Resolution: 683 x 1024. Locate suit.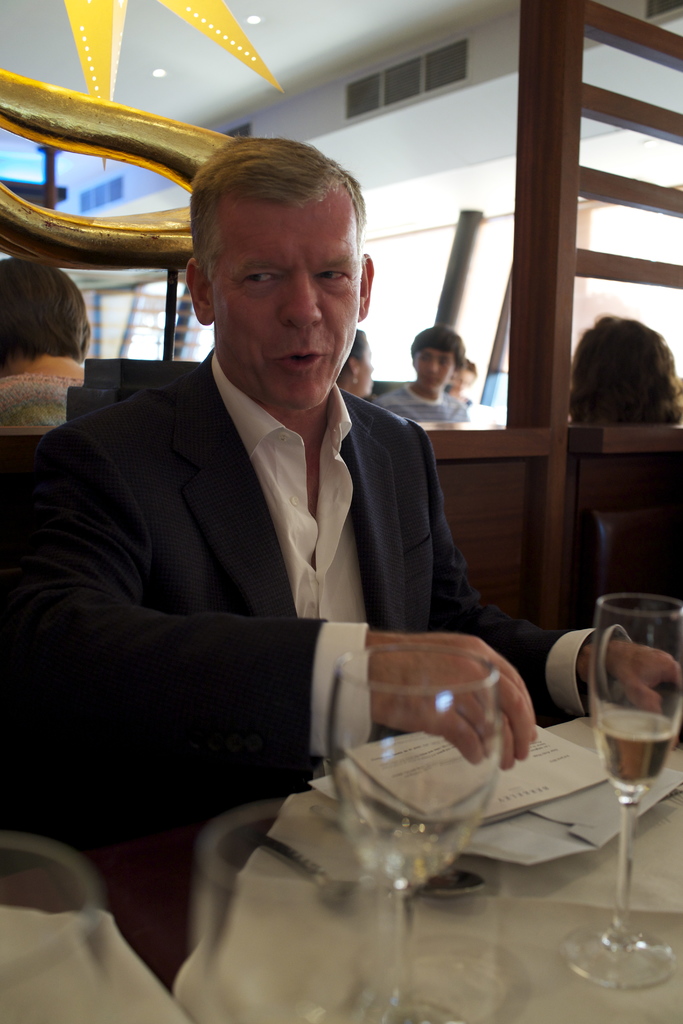
select_region(28, 273, 508, 828).
